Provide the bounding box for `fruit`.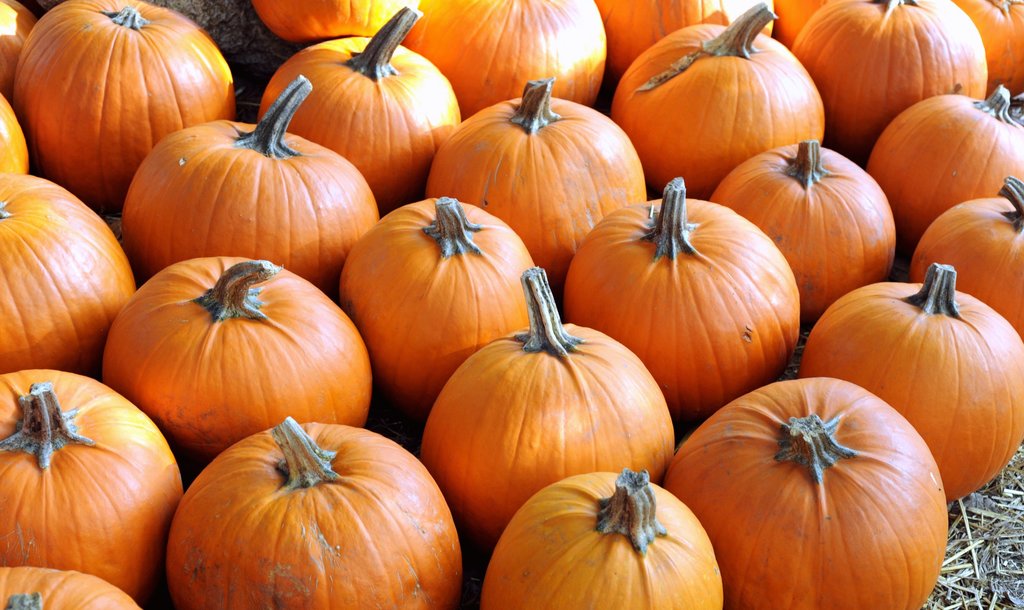
bbox=(121, 71, 378, 297).
